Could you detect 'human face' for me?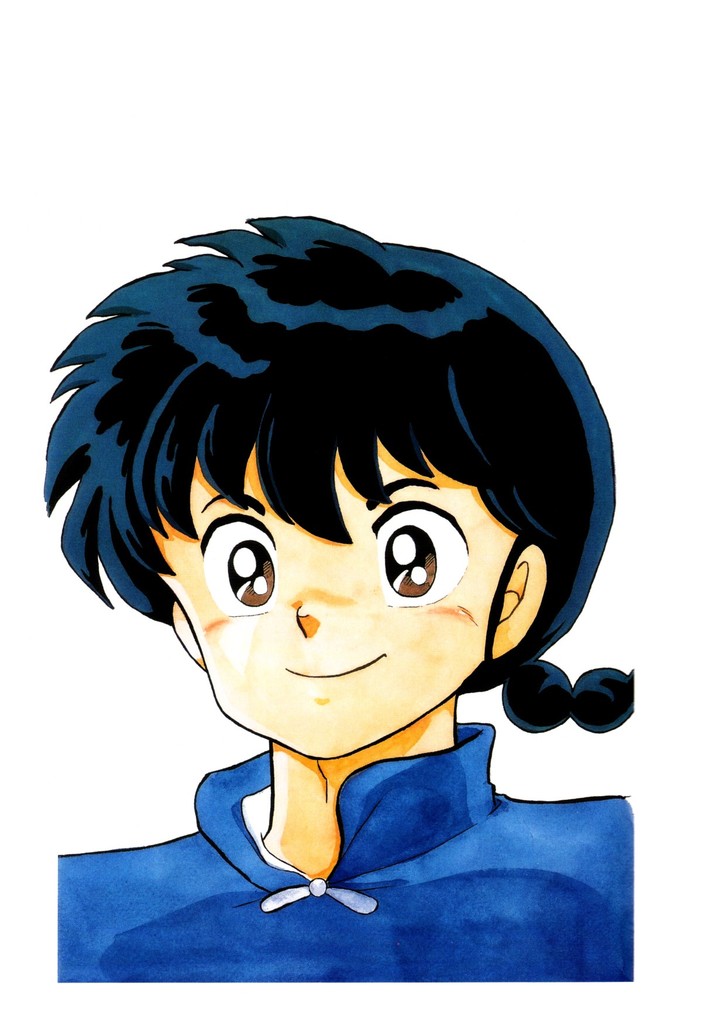
Detection result: select_region(146, 436, 520, 756).
